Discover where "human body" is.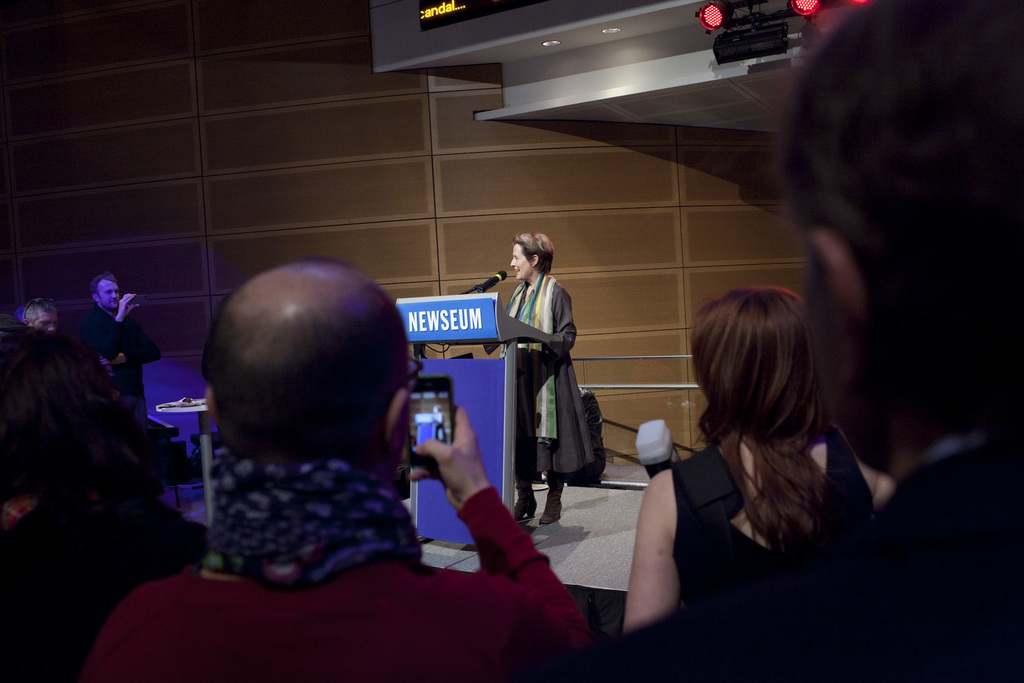
Discovered at (x1=80, y1=261, x2=593, y2=682).
